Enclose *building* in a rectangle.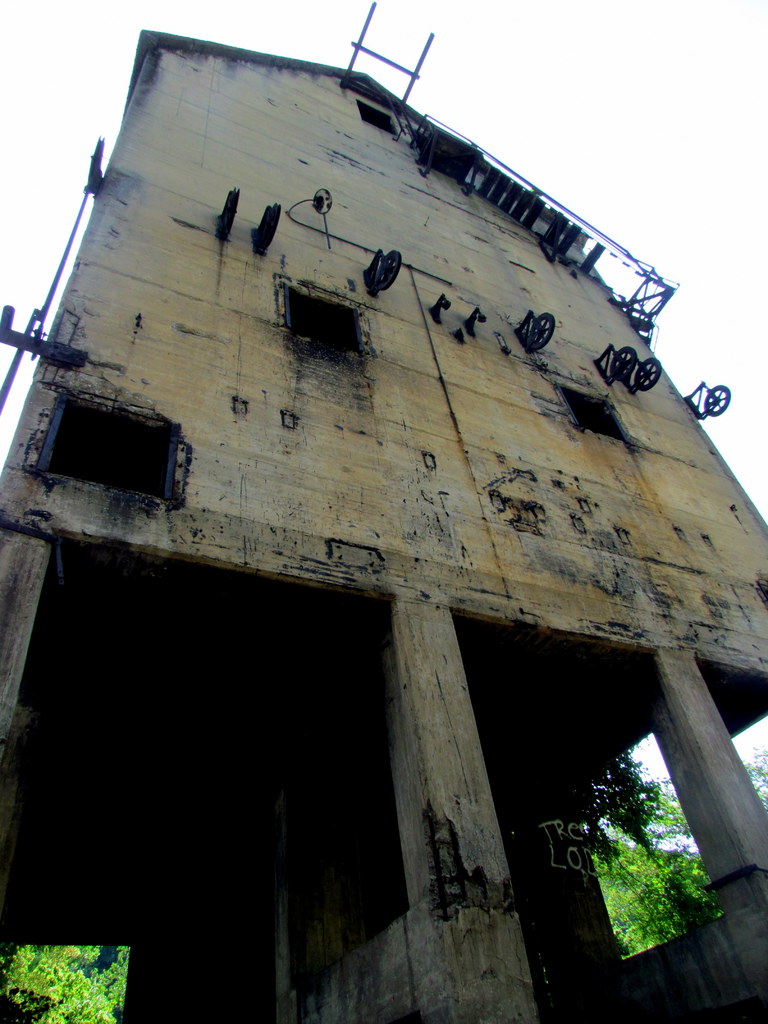
{"left": 0, "top": 29, "right": 767, "bottom": 1023}.
